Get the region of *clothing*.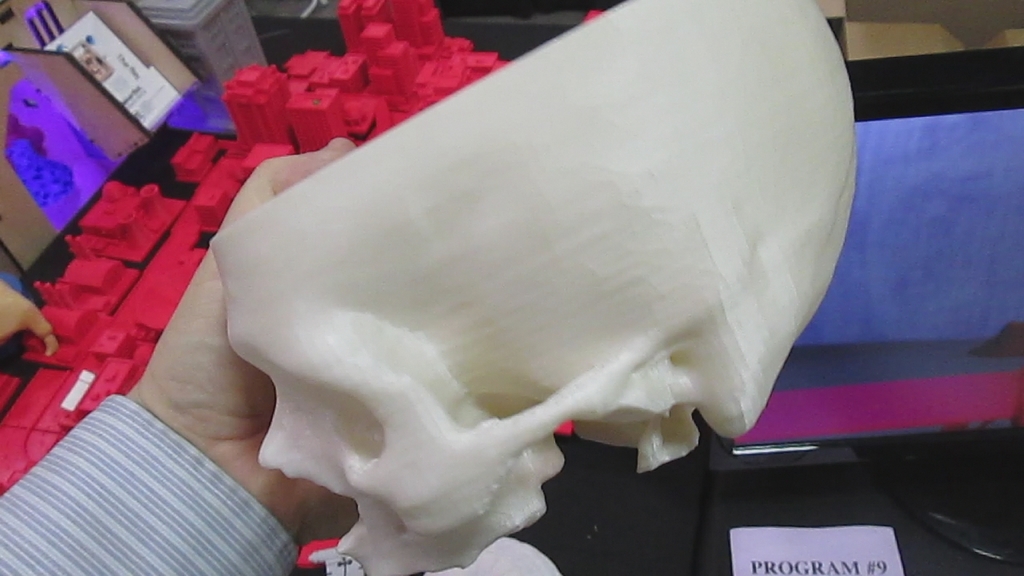
select_region(3, 392, 300, 575).
